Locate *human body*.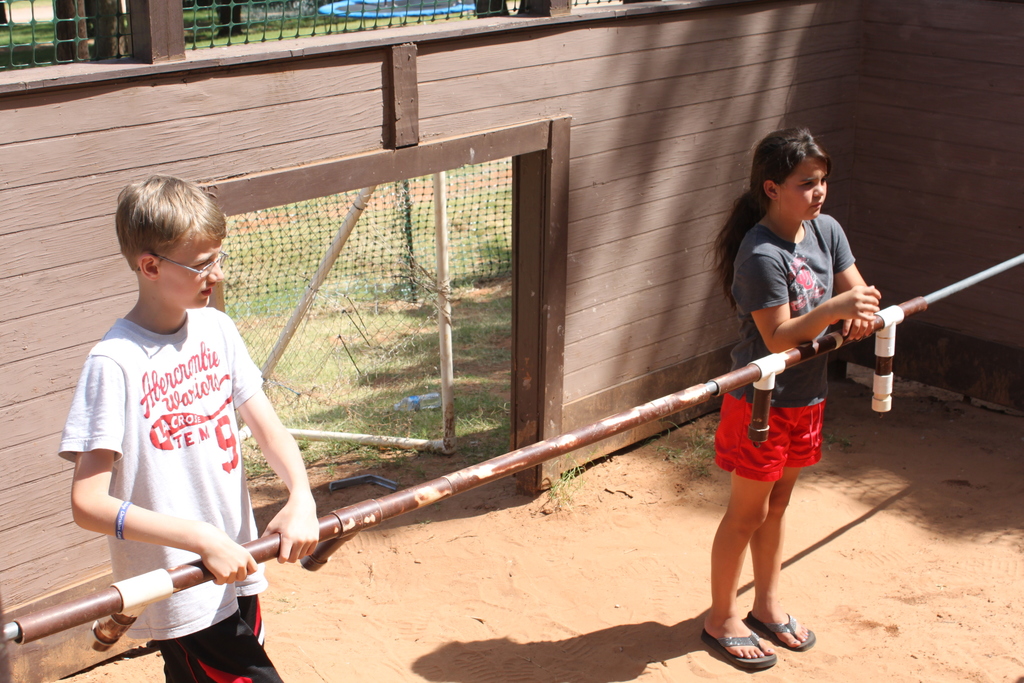
Bounding box: x1=702, y1=128, x2=879, y2=659.
